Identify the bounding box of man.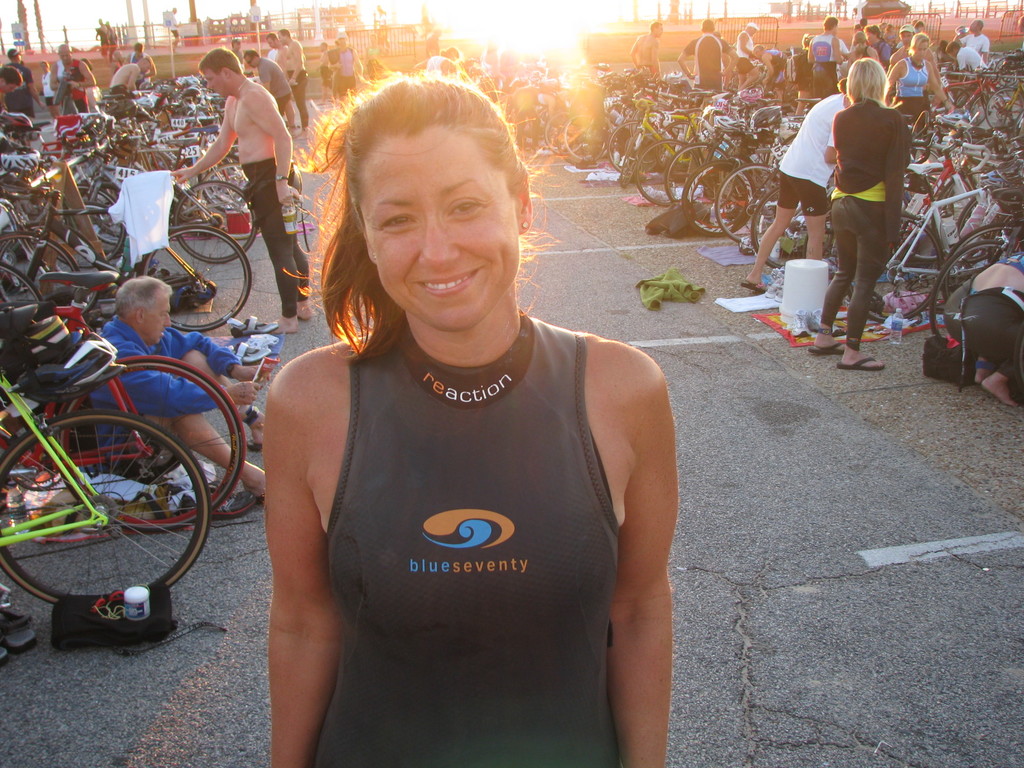
<bbox>806, 10, 845, 97</bbox>.
